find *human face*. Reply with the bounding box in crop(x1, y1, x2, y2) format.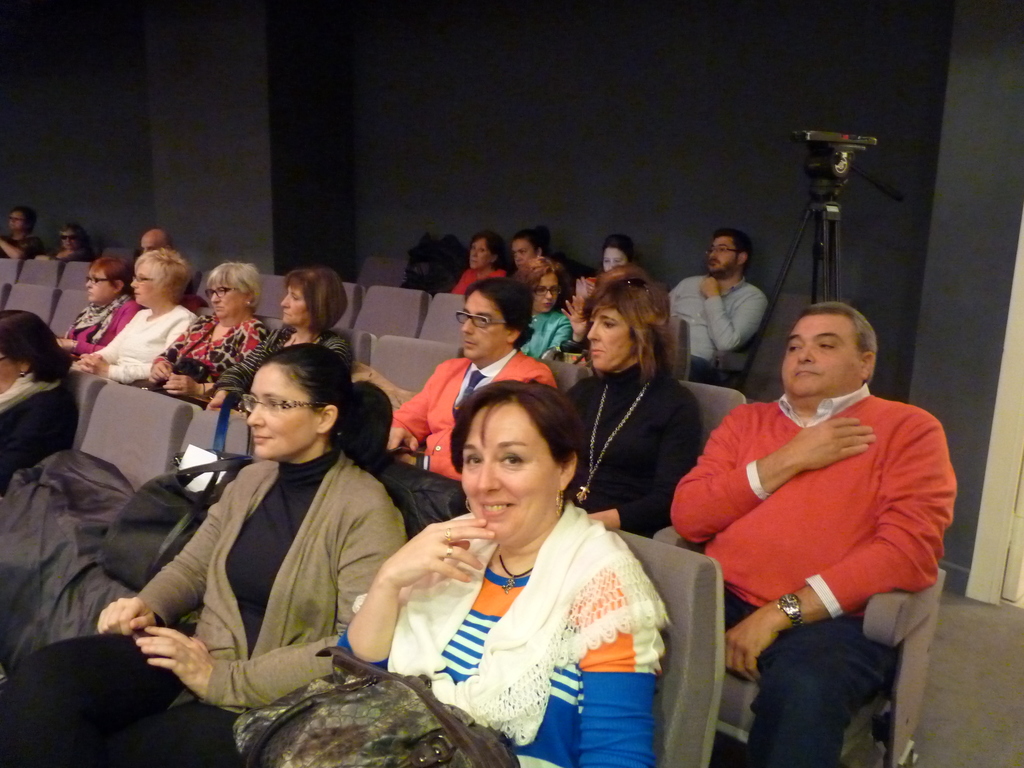
crop(62, 228, 74, 250).
